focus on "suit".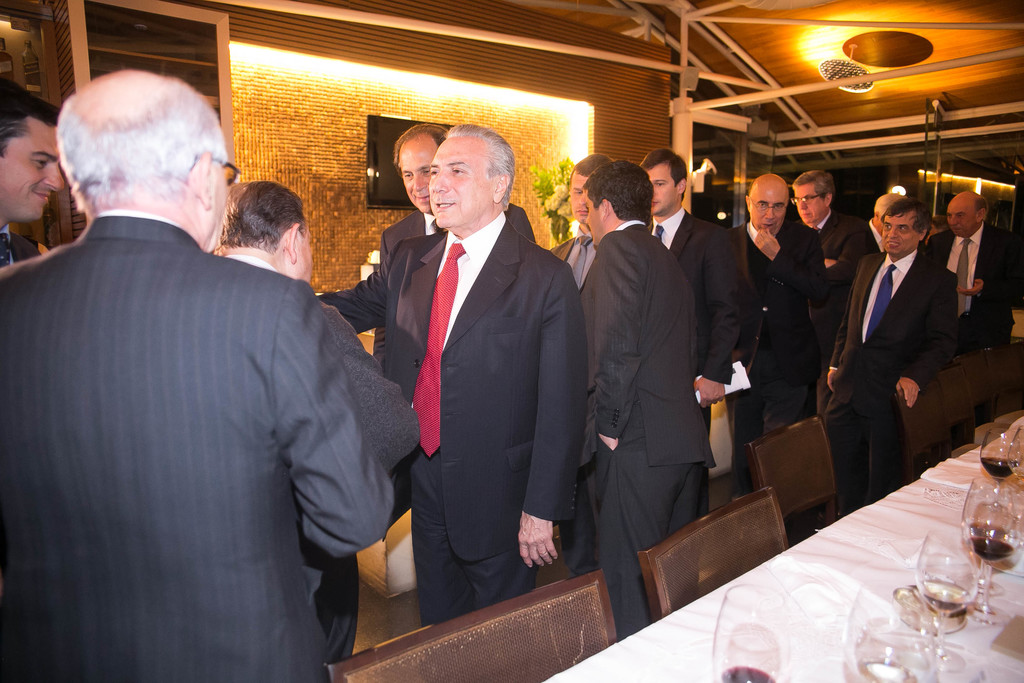
Focused at [left=824, top=188, right=970, bottom=520].
